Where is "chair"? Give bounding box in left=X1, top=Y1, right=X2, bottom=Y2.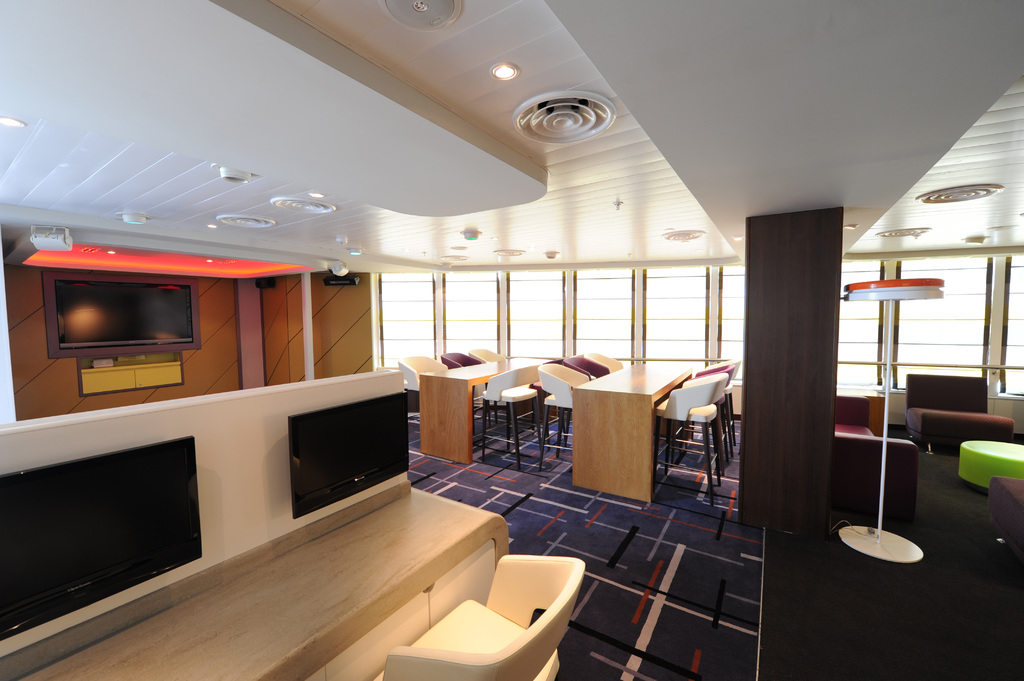
left=565, top=355, right=605, bottom=387.
